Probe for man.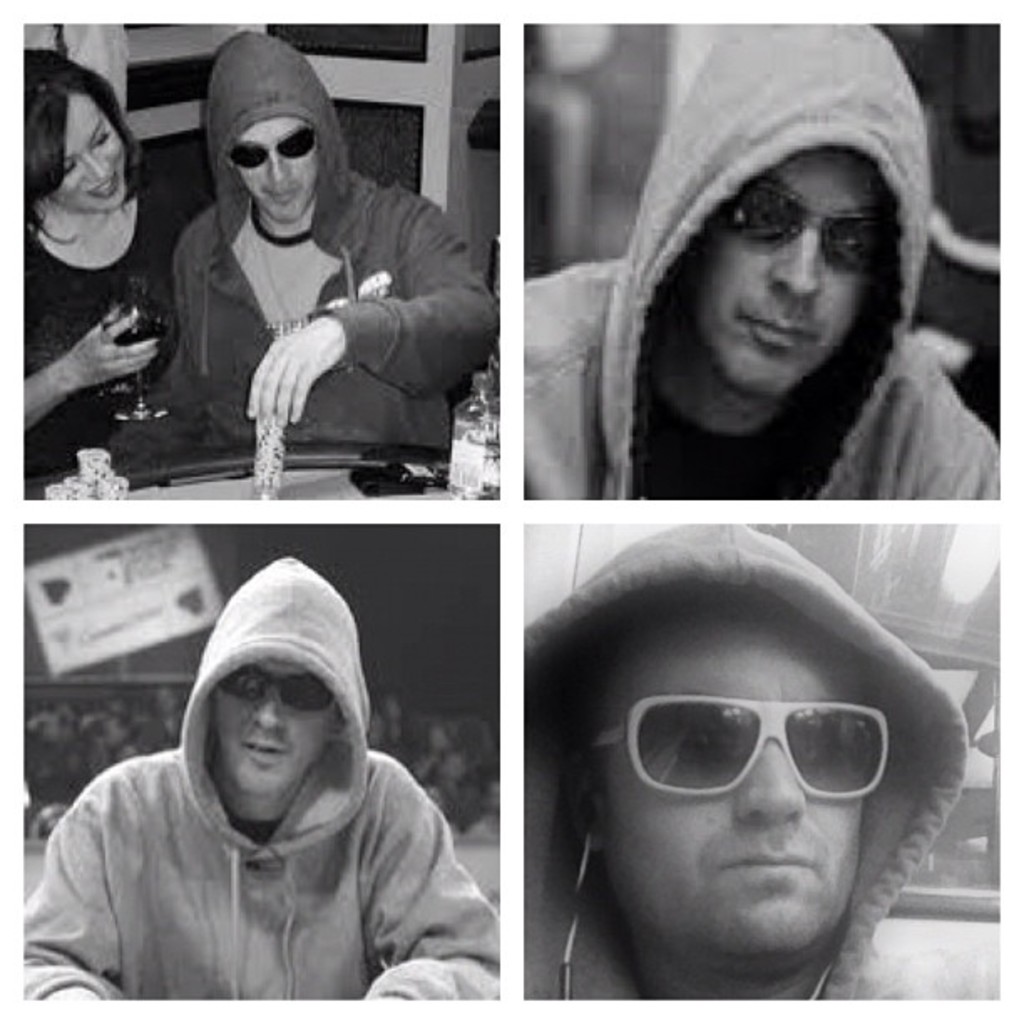
Probe result: left=529, top=522, right=994, bottom=1006.
